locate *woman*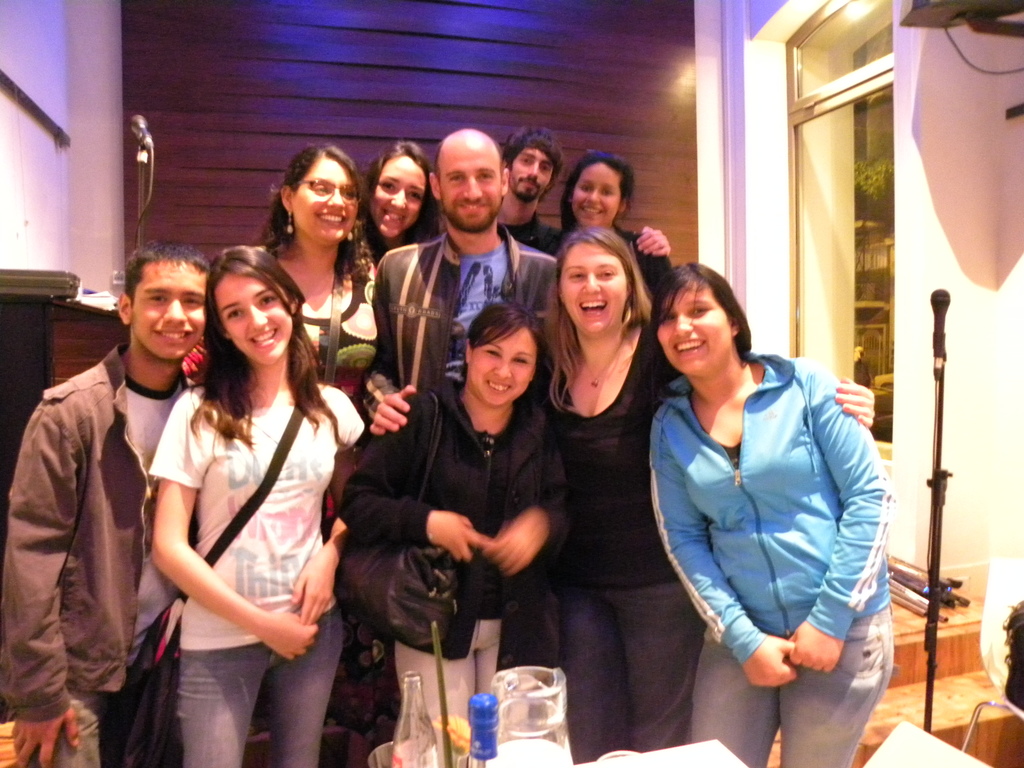
{"left": 684, "top": 261, "right": 895, "bottom": 767}
